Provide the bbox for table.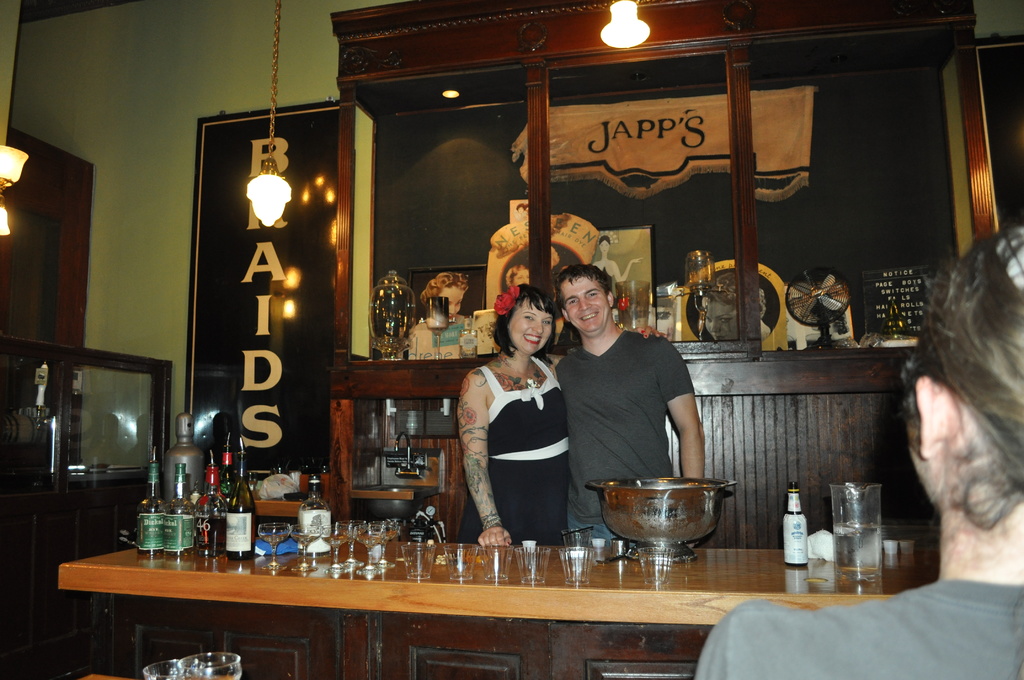
box=[3, 521, 877, 670].
